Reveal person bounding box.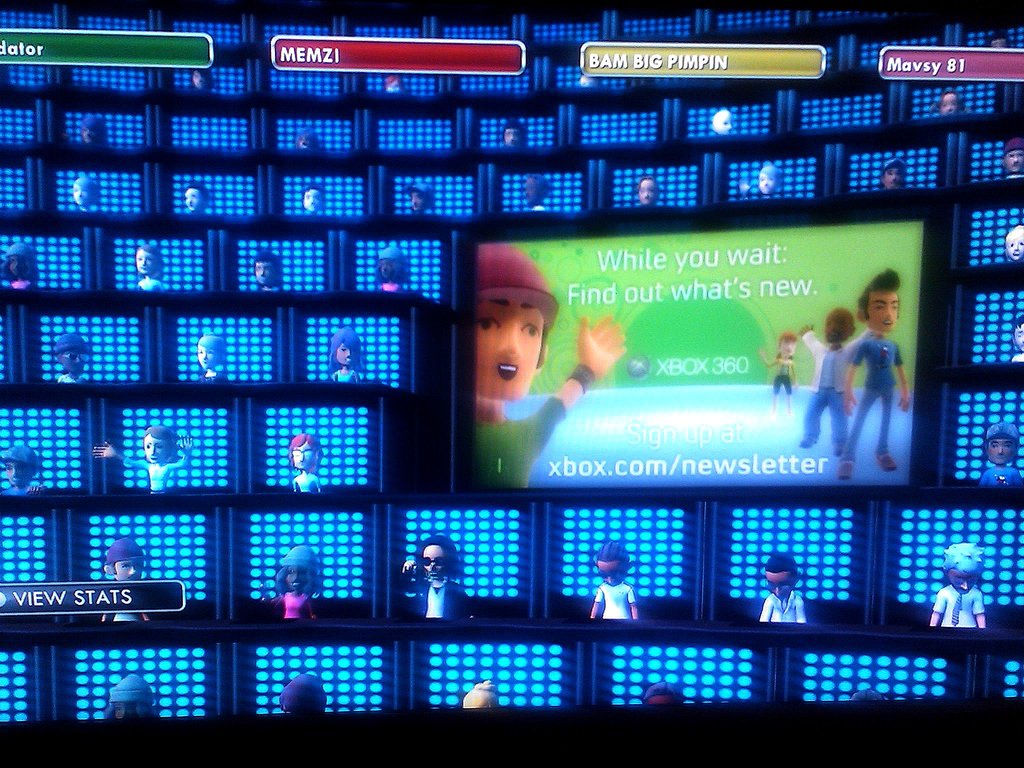
Revealed: bbox=[878, 152, 906, 186].
